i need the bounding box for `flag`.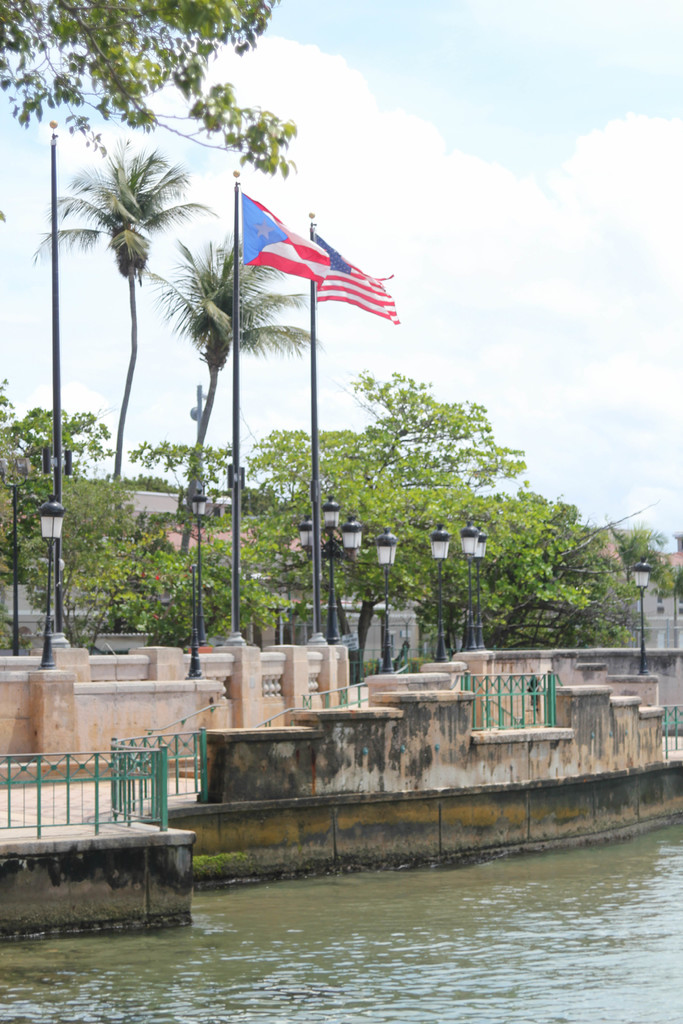
Here it is: 222:177:339:296.
